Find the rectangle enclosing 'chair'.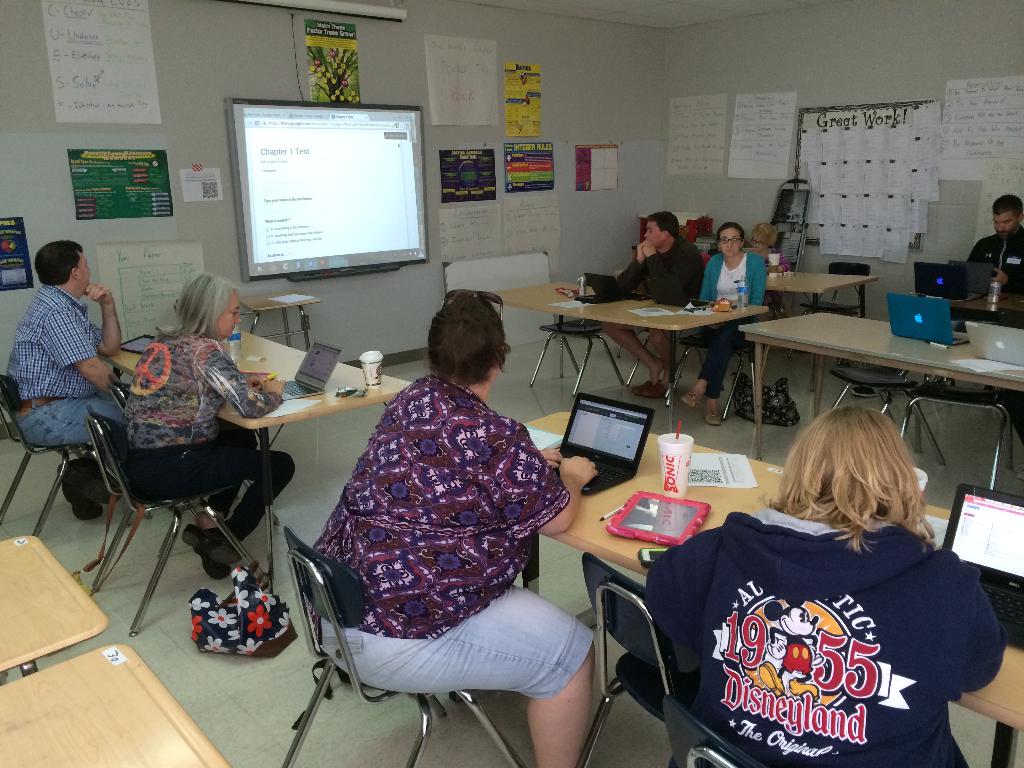
select_region(671, 307, 768, 424).
